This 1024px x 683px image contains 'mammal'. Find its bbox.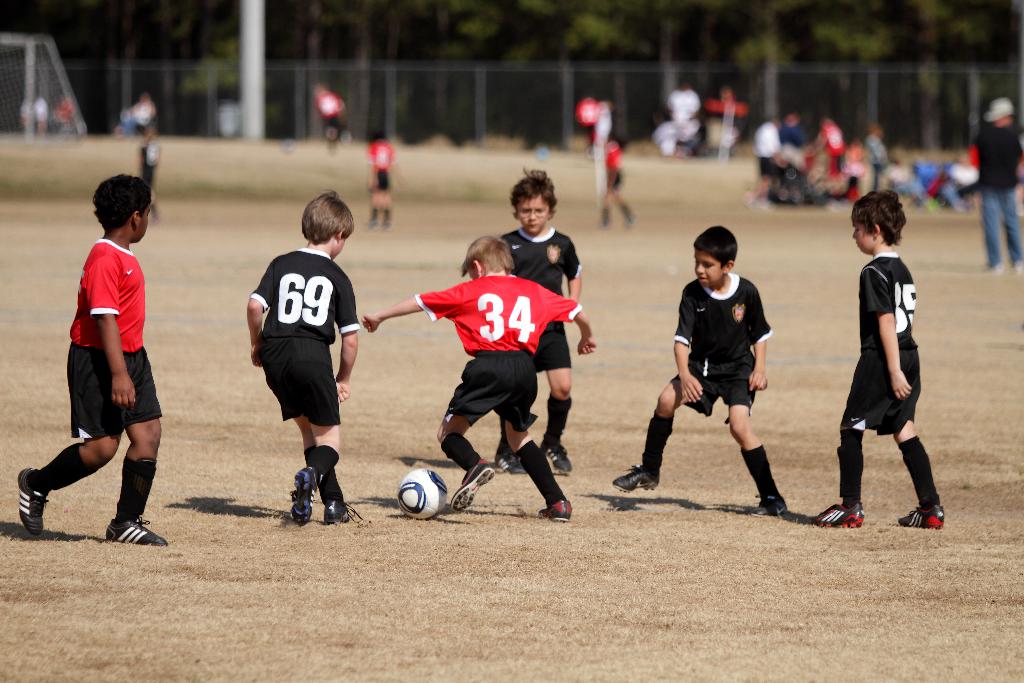
369:128:406:229.
